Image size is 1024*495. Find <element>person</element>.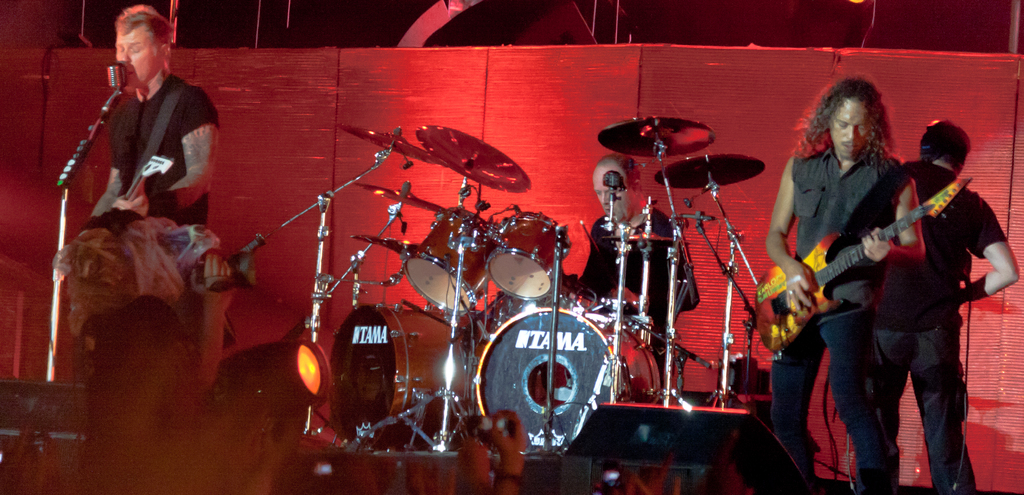
crop(864, 113, 1023, 491).
